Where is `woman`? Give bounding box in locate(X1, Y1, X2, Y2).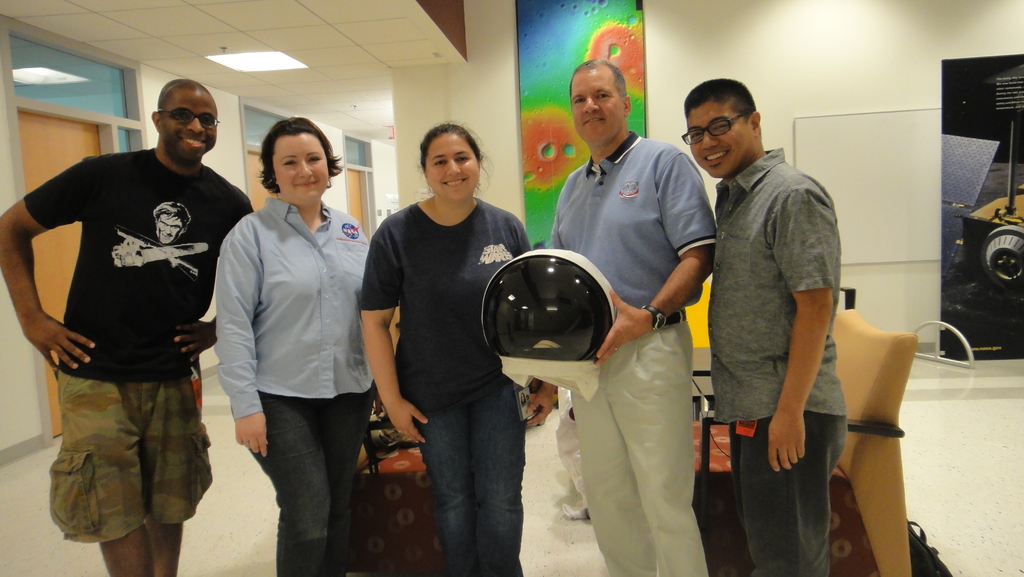
locate(362, 117, 553, 576).
